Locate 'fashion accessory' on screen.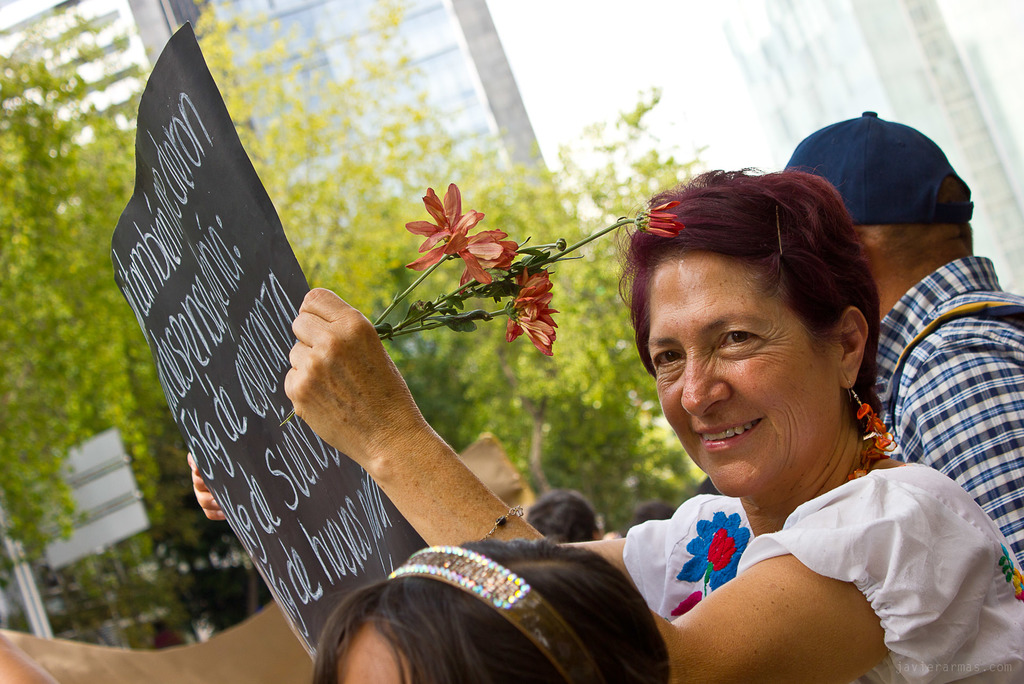
On screen at x1=472, y1=501, x2=520, y2=548.
